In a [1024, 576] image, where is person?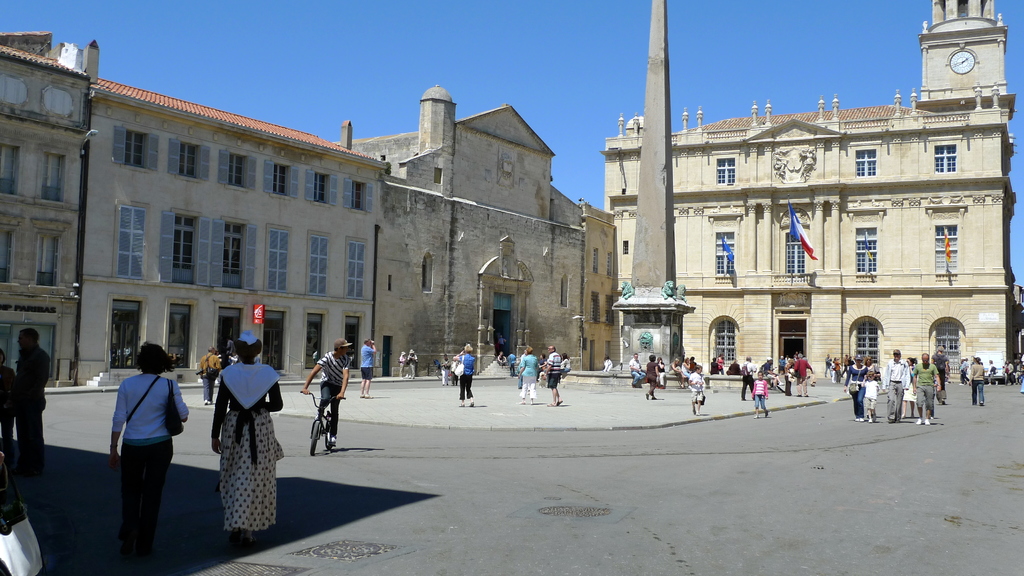
box(689, 360, 702, 404).
